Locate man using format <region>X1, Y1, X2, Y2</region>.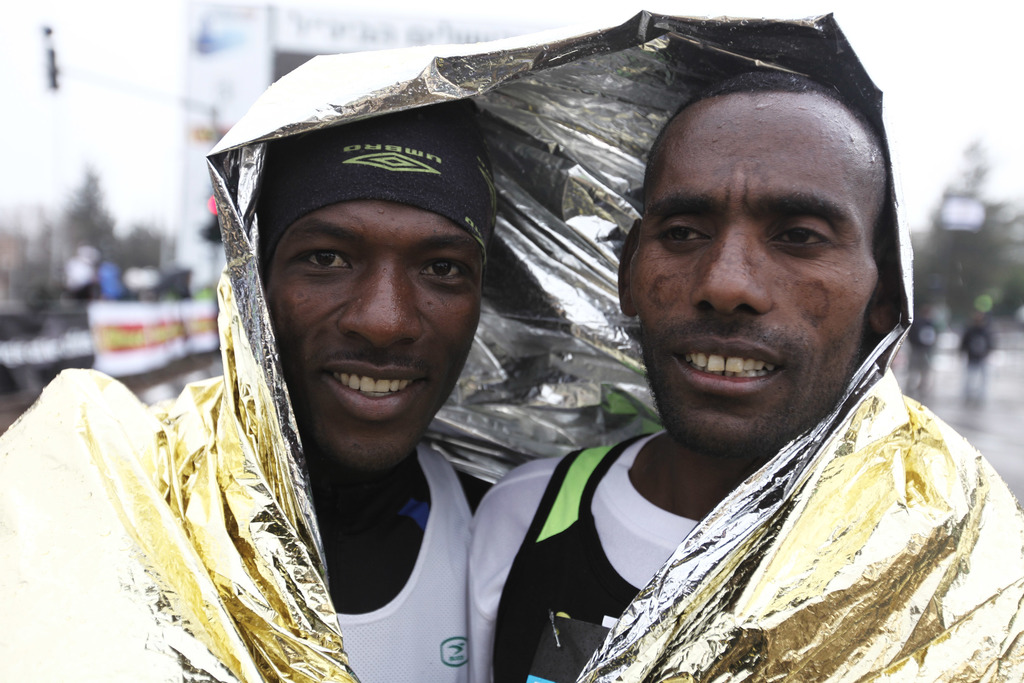
<region>0, 94, 492, 682</region>.
